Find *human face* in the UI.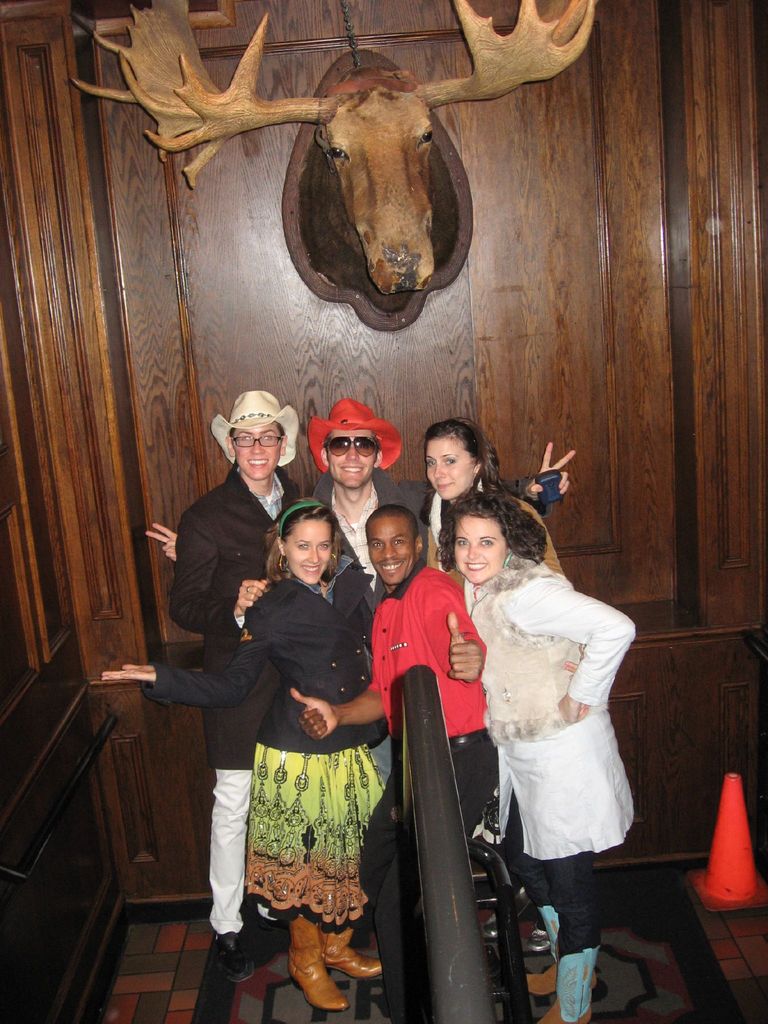
UI element at left=234, top=426, right=280, bottom=480.
